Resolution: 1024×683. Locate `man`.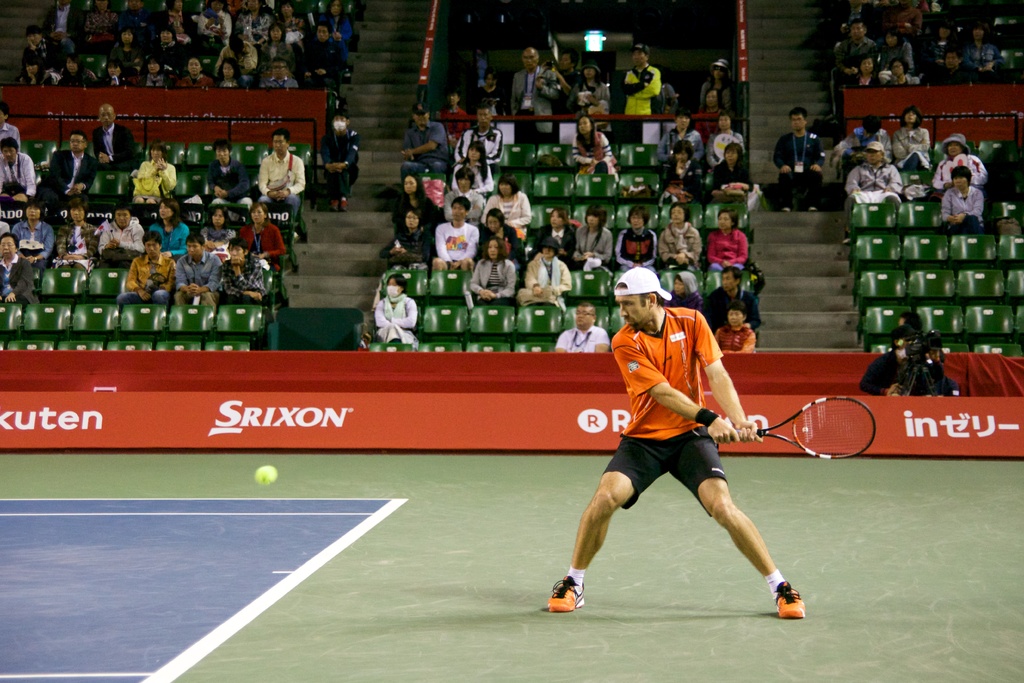
x1=610, y1=42, x2=659, y2=116.
